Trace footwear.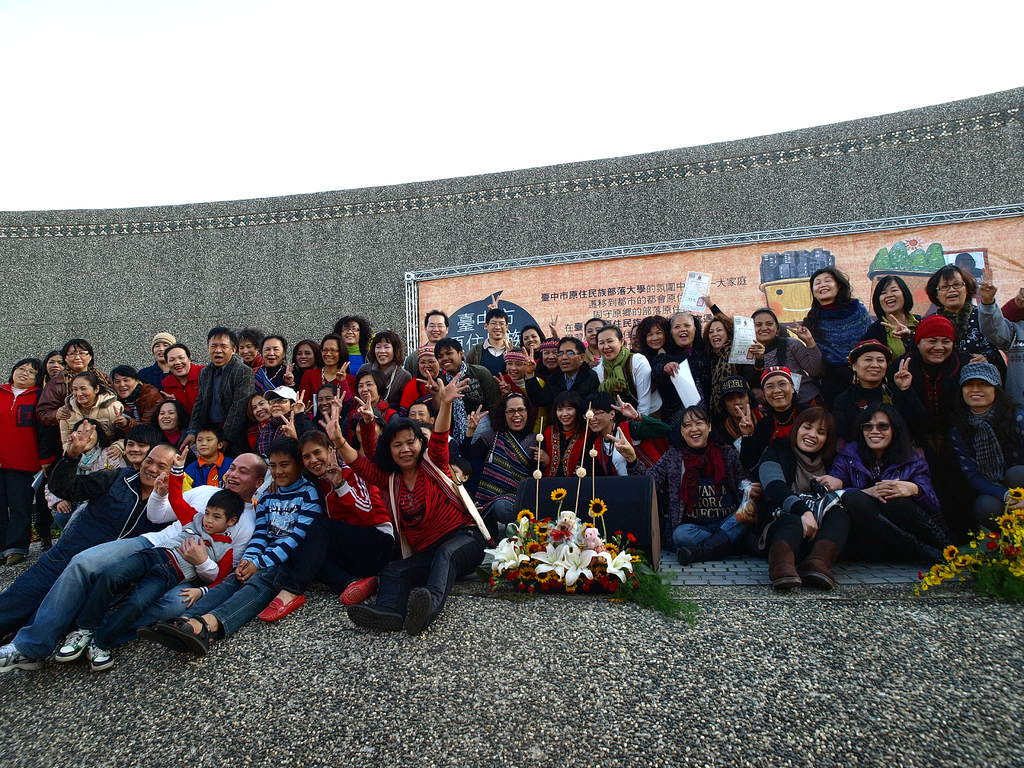
Traced to <bbox>3, 553, 21, 564</bbox>.
